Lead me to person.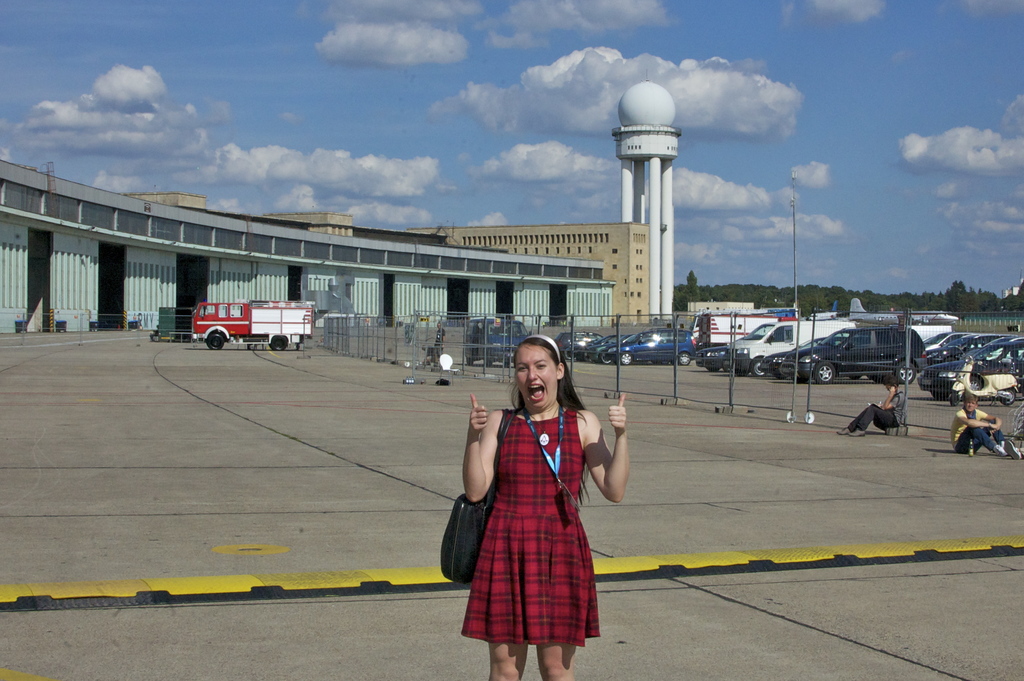
Lead to box=[950, 389, 1023, 472].
